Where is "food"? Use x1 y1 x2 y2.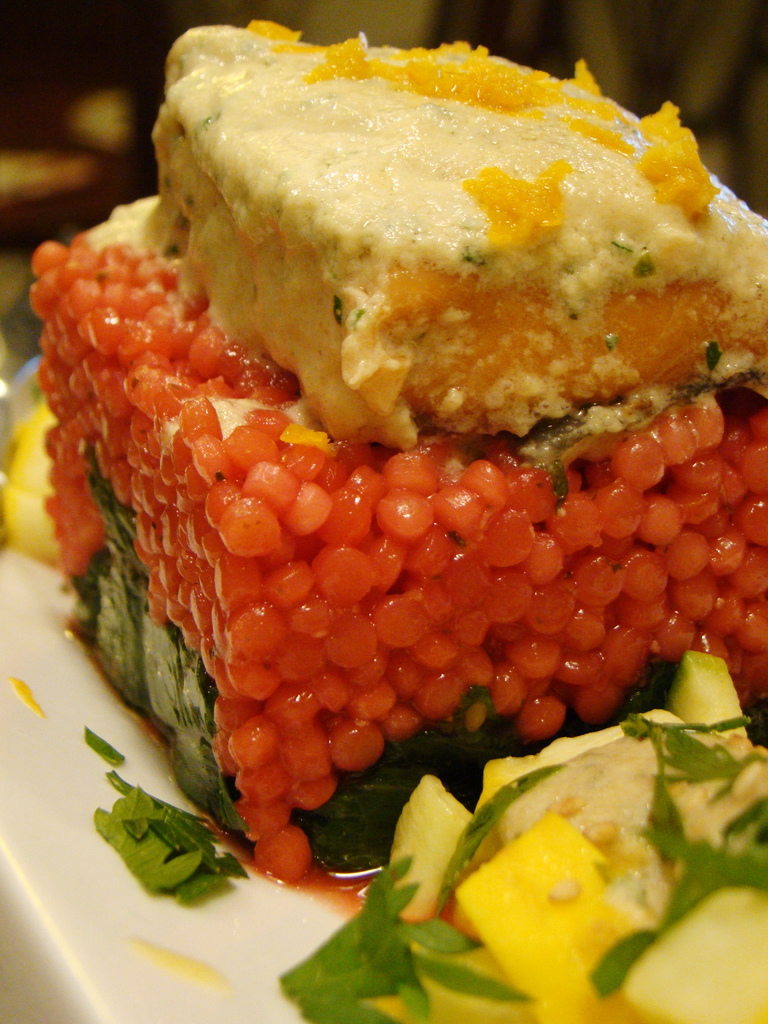
0 197 767 1023.
